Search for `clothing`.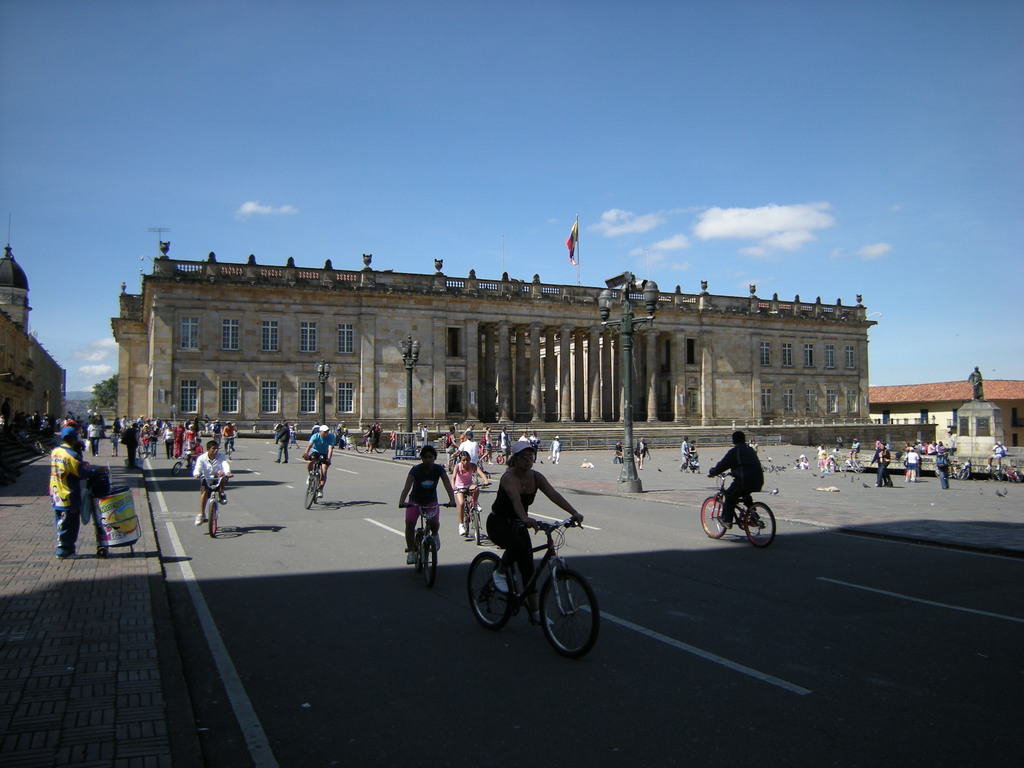
Found at (275,425,291,462).
